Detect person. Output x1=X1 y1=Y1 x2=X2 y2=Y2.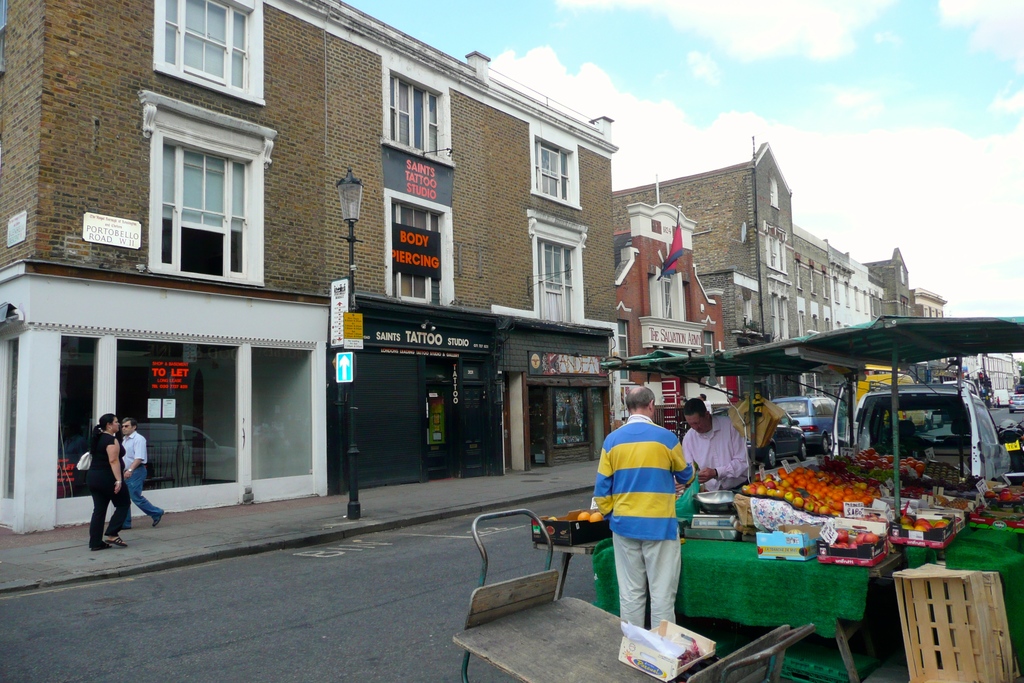
x1=120 y1=418 x2=166 y2=527.
